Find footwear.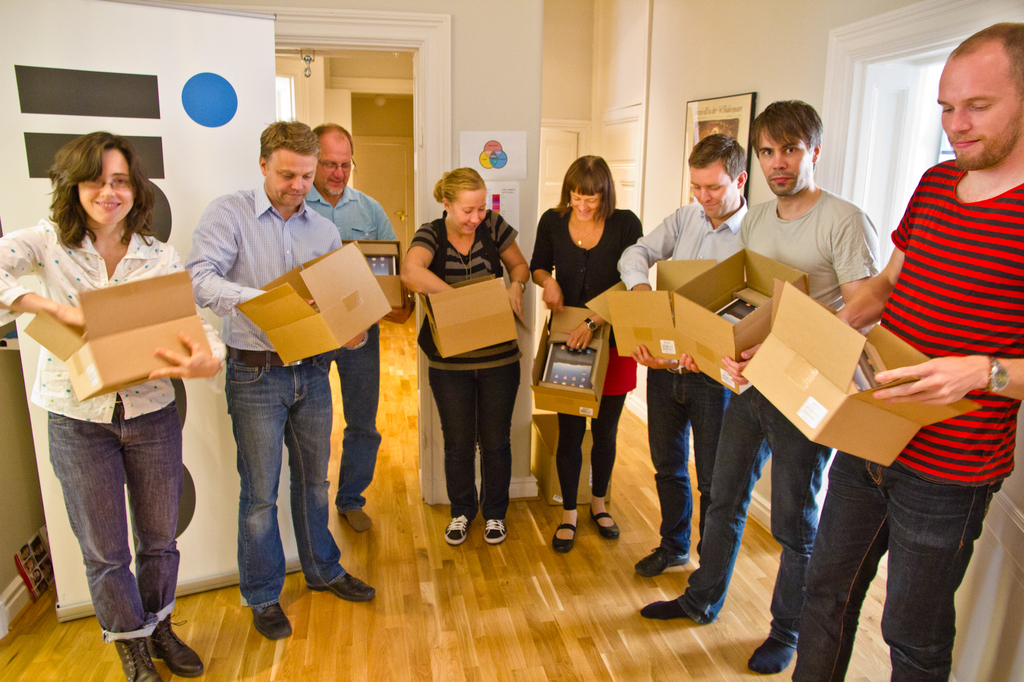
{"x1": 589, "y1": 506, "x2": 620, "y2": 537}.
